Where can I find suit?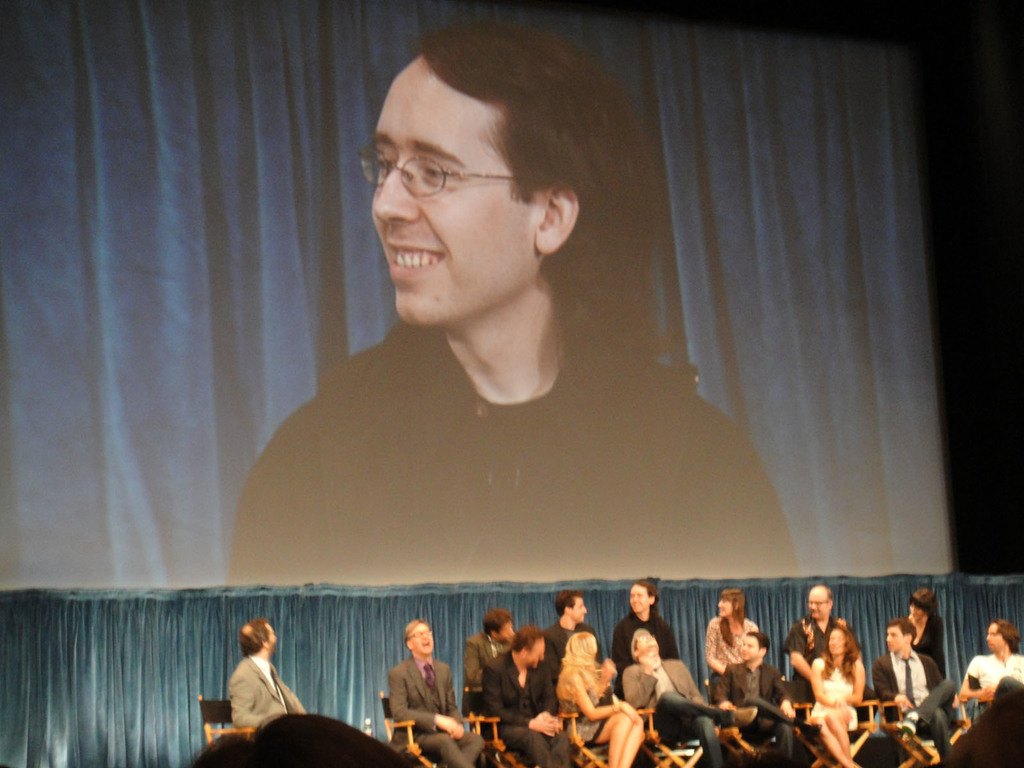
You can find it at bbox(629, 659, 698, 722).
